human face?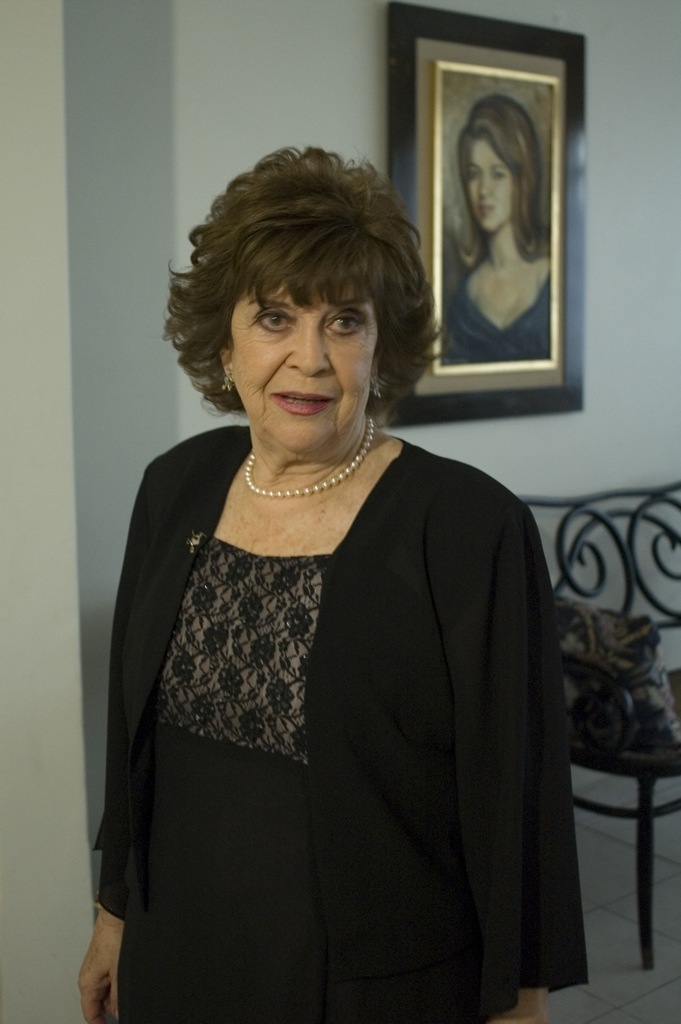
[x1=467, y1=142, x2=516, y2=231]
